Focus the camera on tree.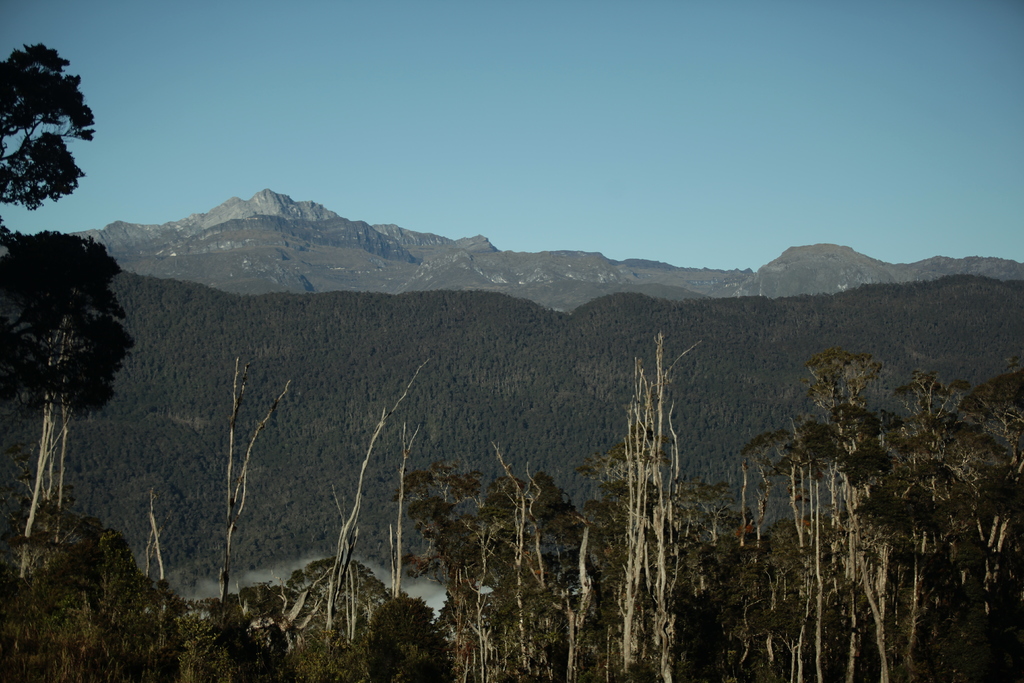
Focus region: <bbox>3, 28, 93, 245</bbox>.
